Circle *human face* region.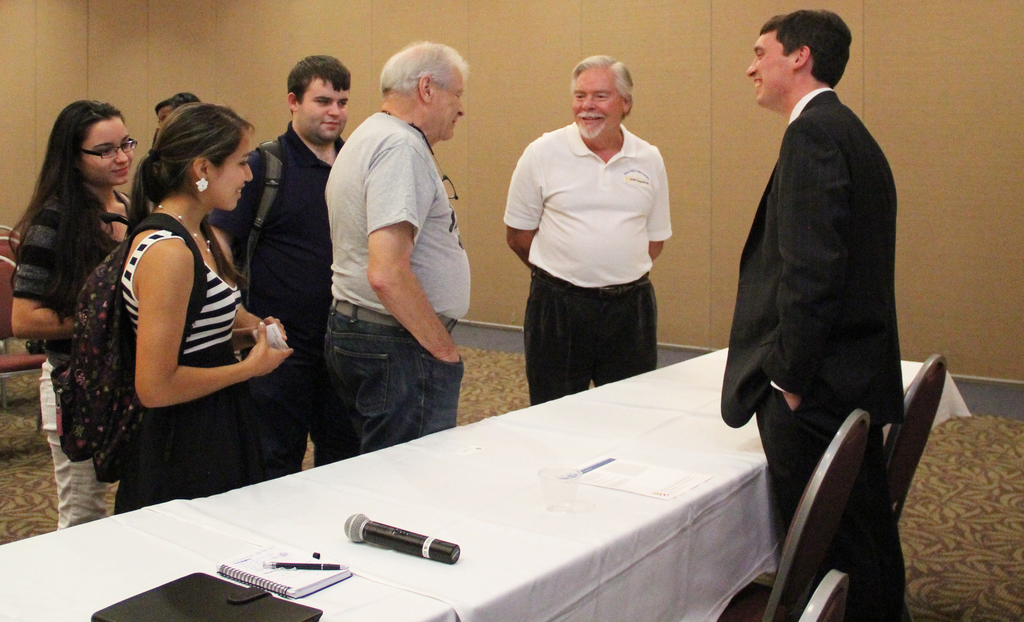
Region: select_region(212, 120, 252, 206).
